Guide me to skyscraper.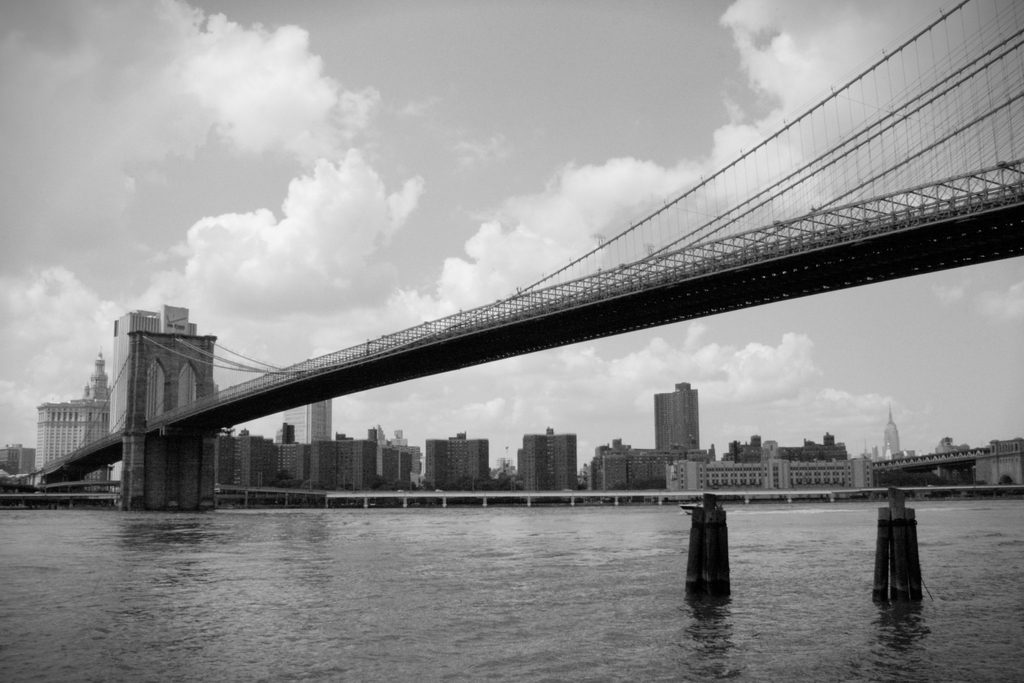
Guidance: 33/352/113/469.
